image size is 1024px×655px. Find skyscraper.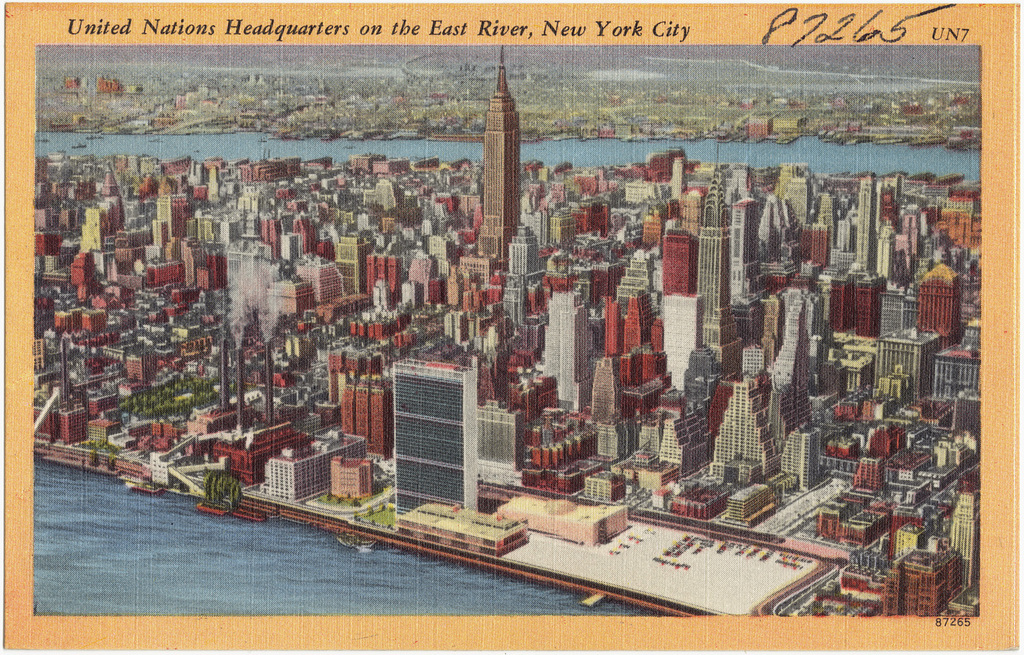
{"left": 699, "top": 136, "right": 752, "bottom": 367}.
